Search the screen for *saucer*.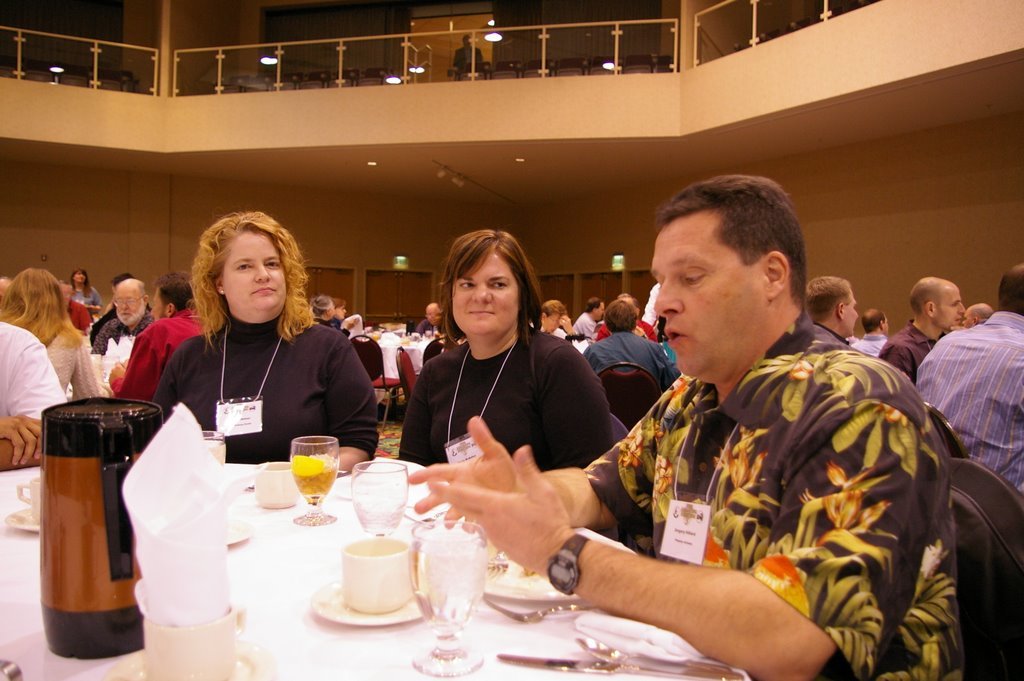
Found at {"left": 305, "top": 569, "right": 429, "bottom": 623}.
